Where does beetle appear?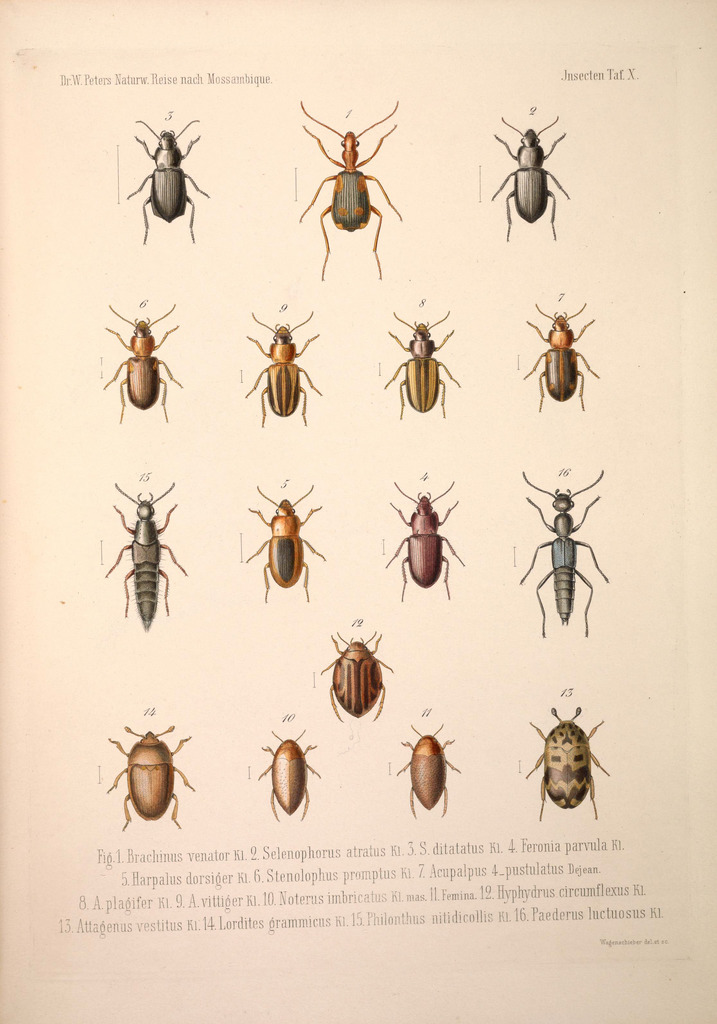
Appears at rect(255, 724, 326, 824).
